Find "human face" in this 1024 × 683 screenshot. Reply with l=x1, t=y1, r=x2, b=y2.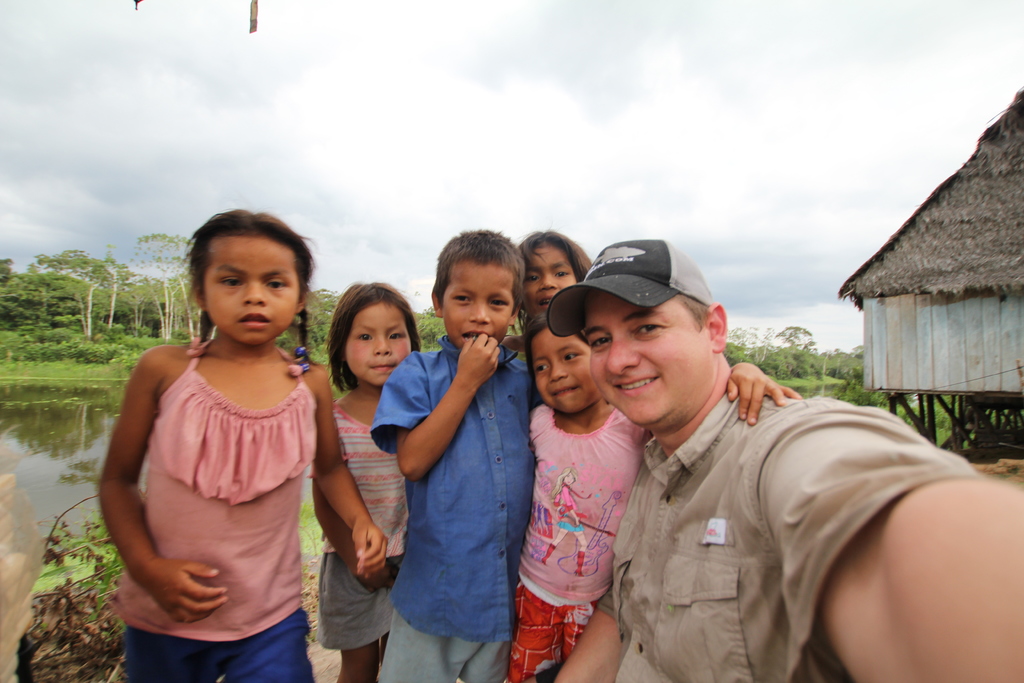
l=209, t=235, r=298, b=340.
